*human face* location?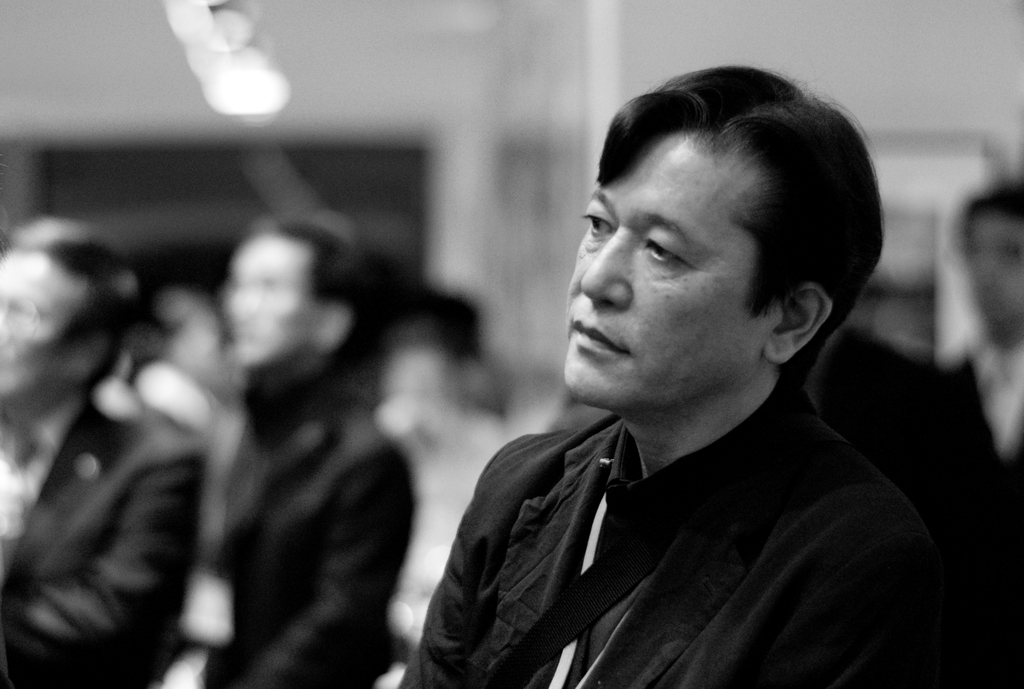
0,244,92,400
